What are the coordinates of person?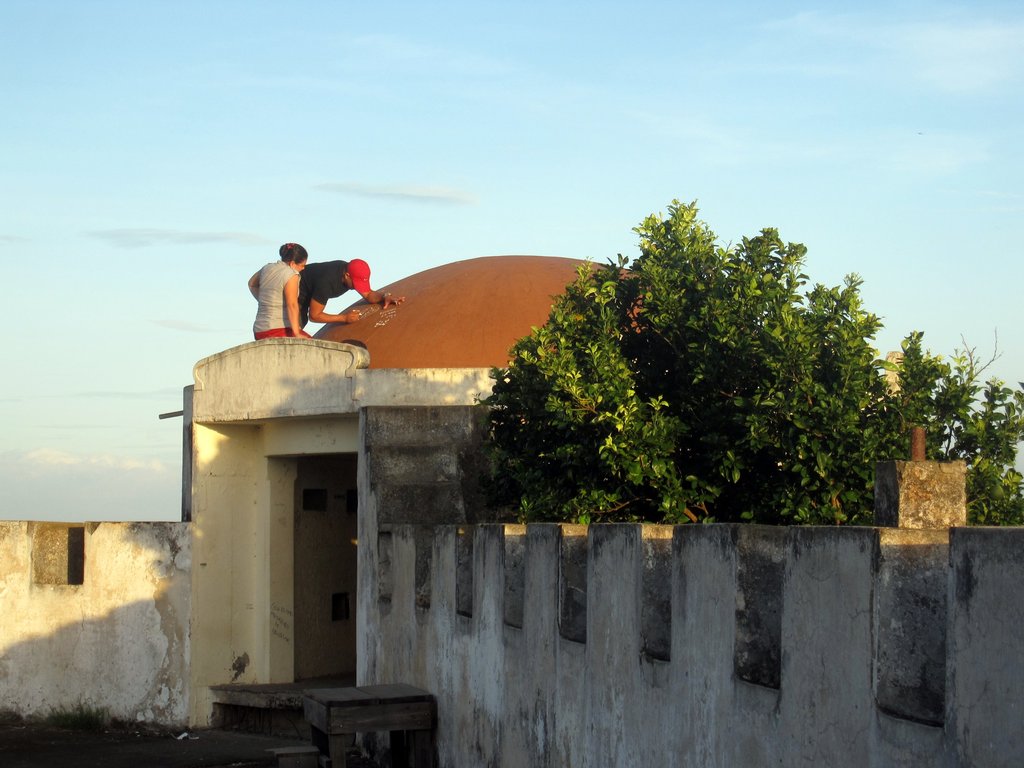
bbox=[288, 260, 400, 332].
